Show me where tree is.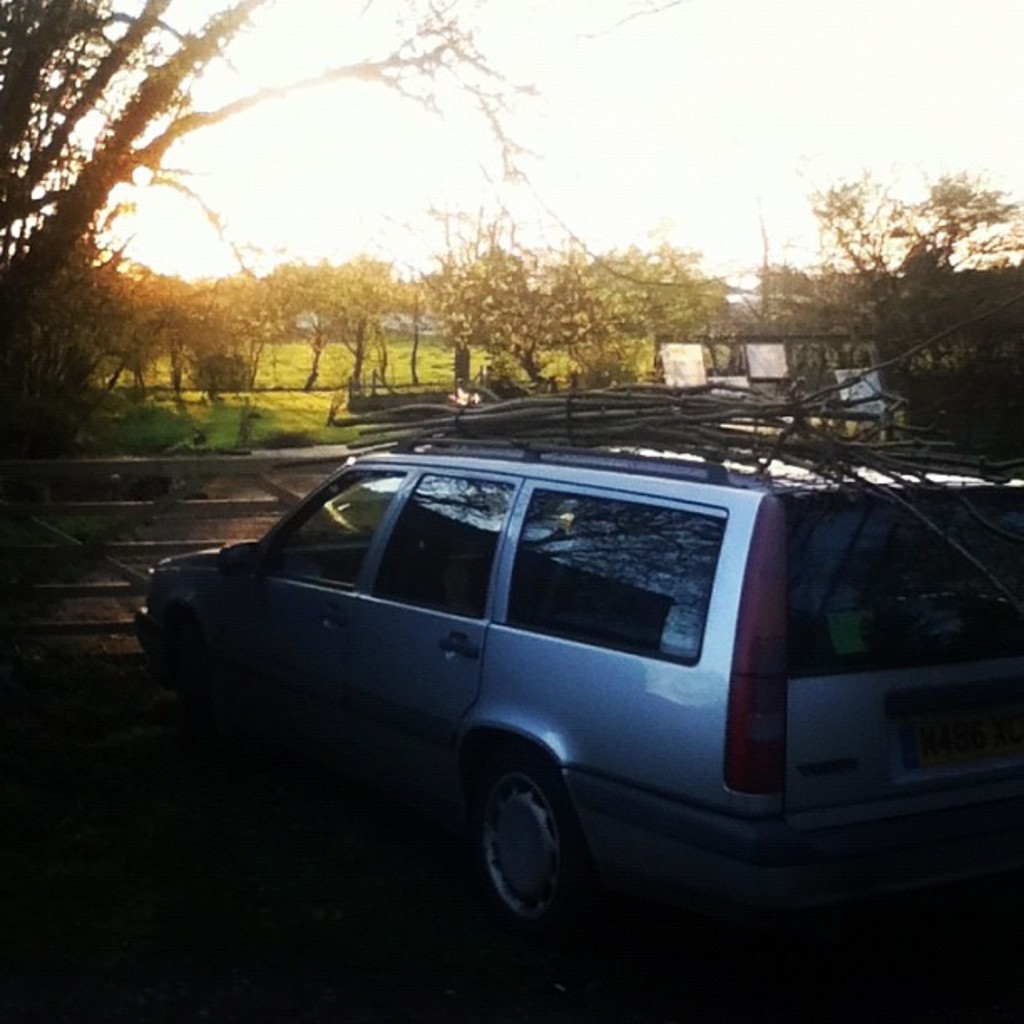
tree is at {"left": 544, "top": 234, "right": 743, "bottom": 395}.
